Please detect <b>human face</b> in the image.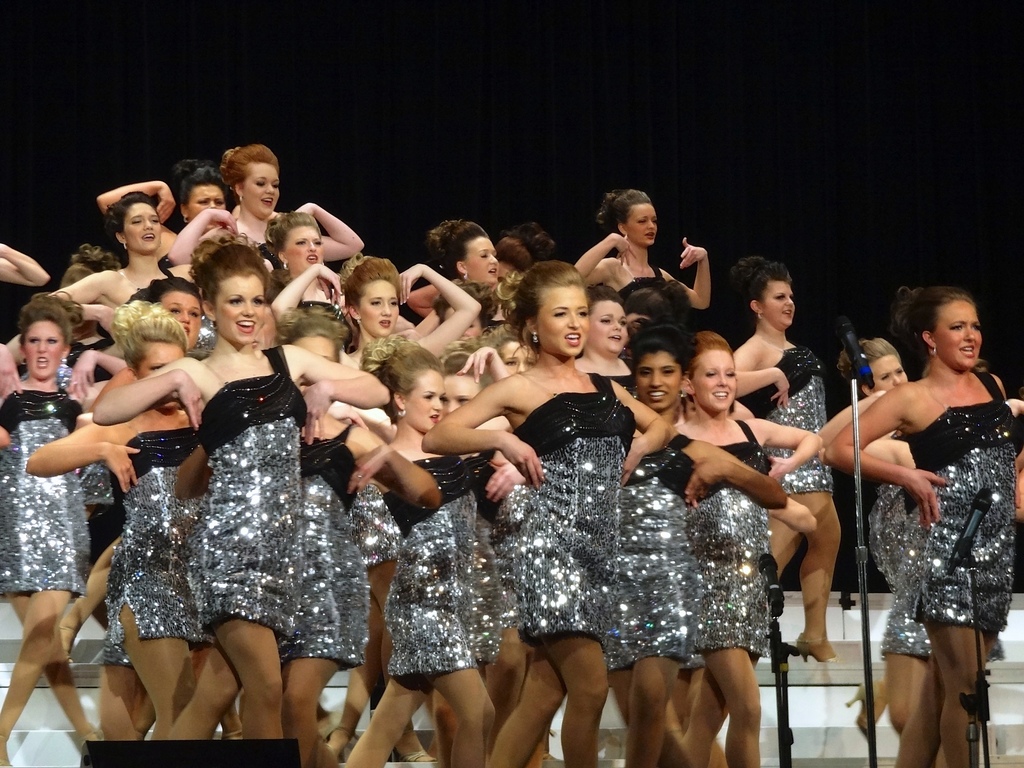
rect(23, 321, 68, 384).
